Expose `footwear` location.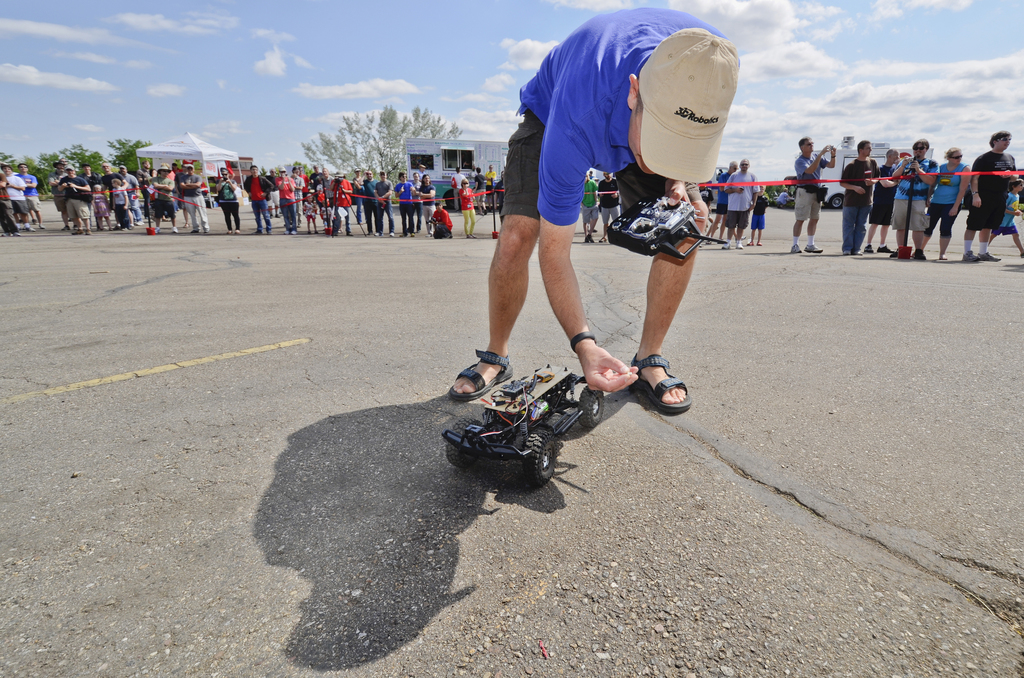
Exposed at pyautogui.locateOnScreen(862, 243, 875, 254).
